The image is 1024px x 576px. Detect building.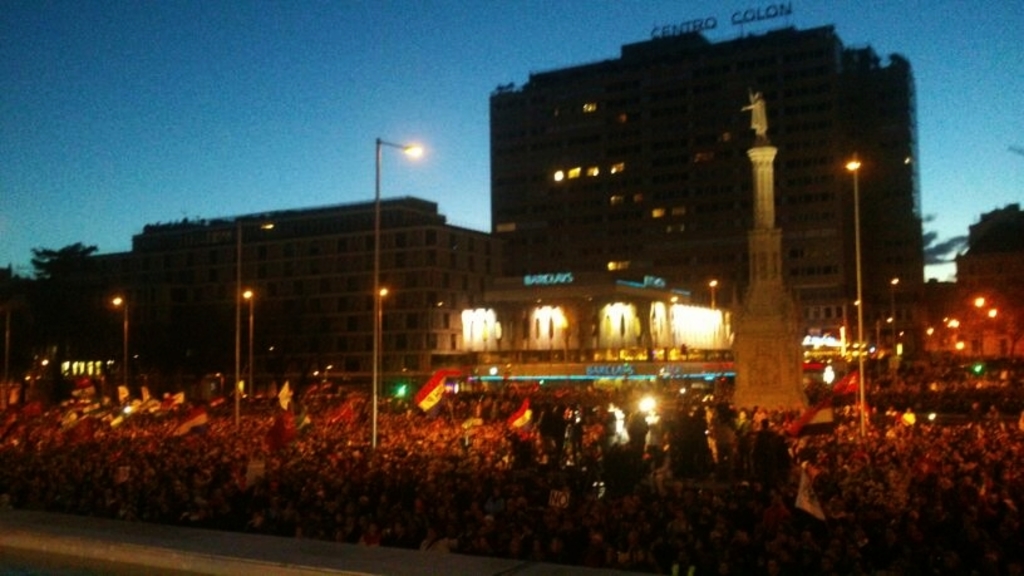
Detection: {"x1": 472, "y1": 8, "x2": 915, "y2": 376}.
